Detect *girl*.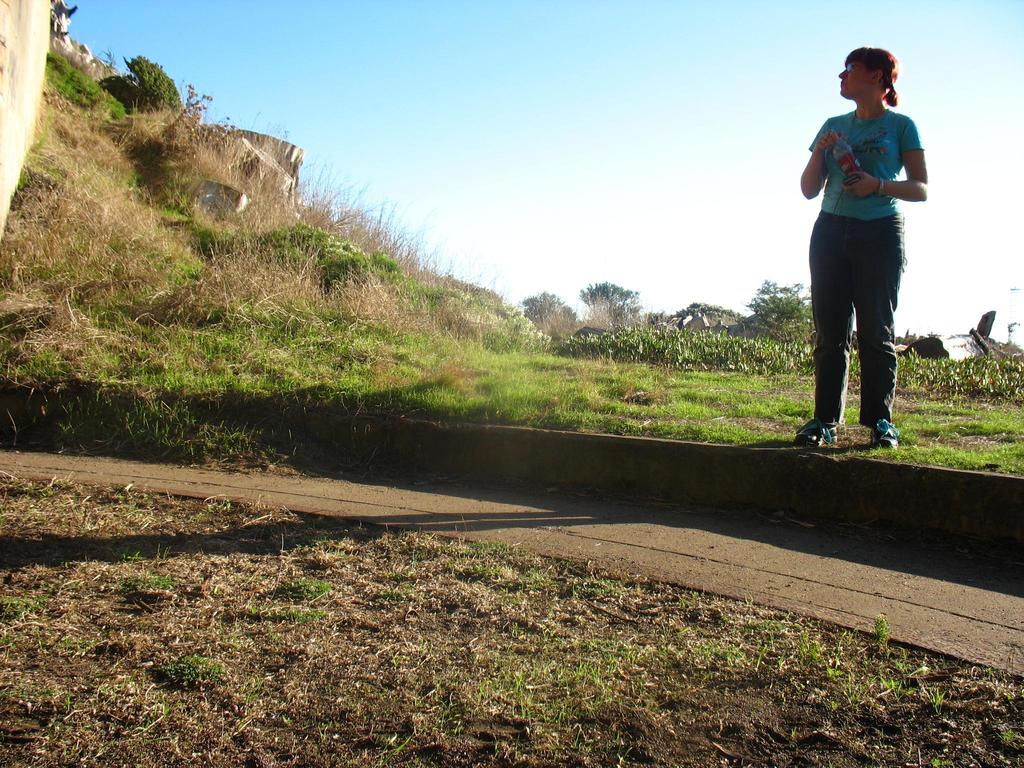
Detected at l=799, t=44, r=929, b=448.
